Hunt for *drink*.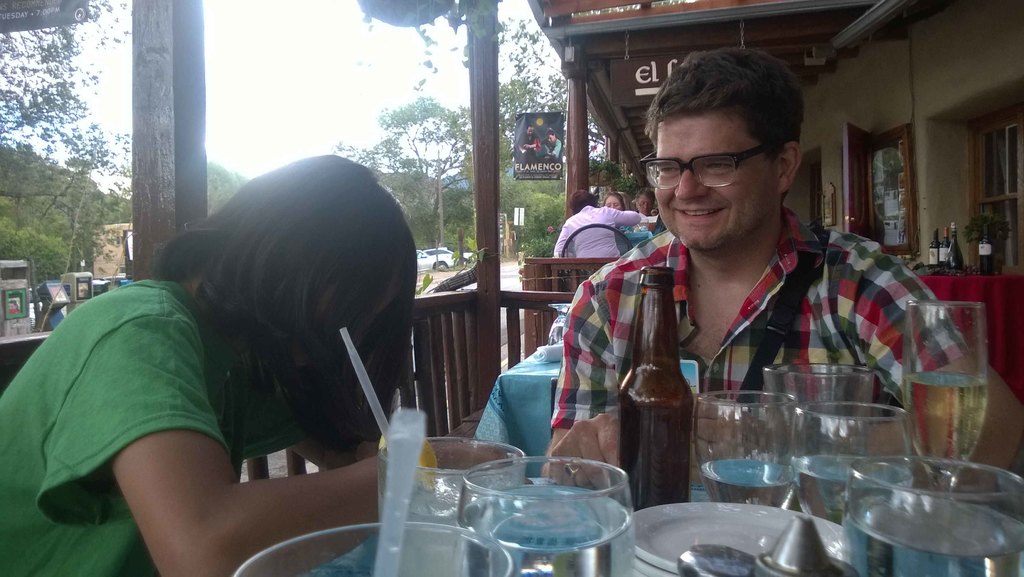
Hunted down at l=623, t=277, r=700, b=514.
